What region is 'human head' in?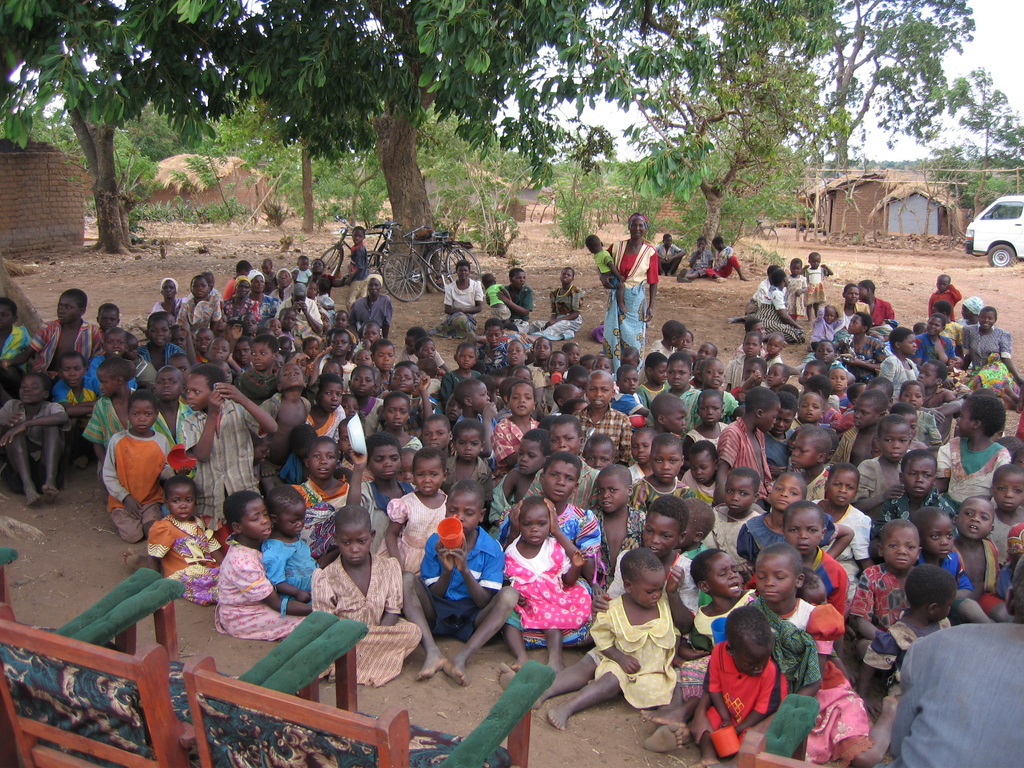
pyautogui.locateOnScreen(340, 393, 359, 419).
